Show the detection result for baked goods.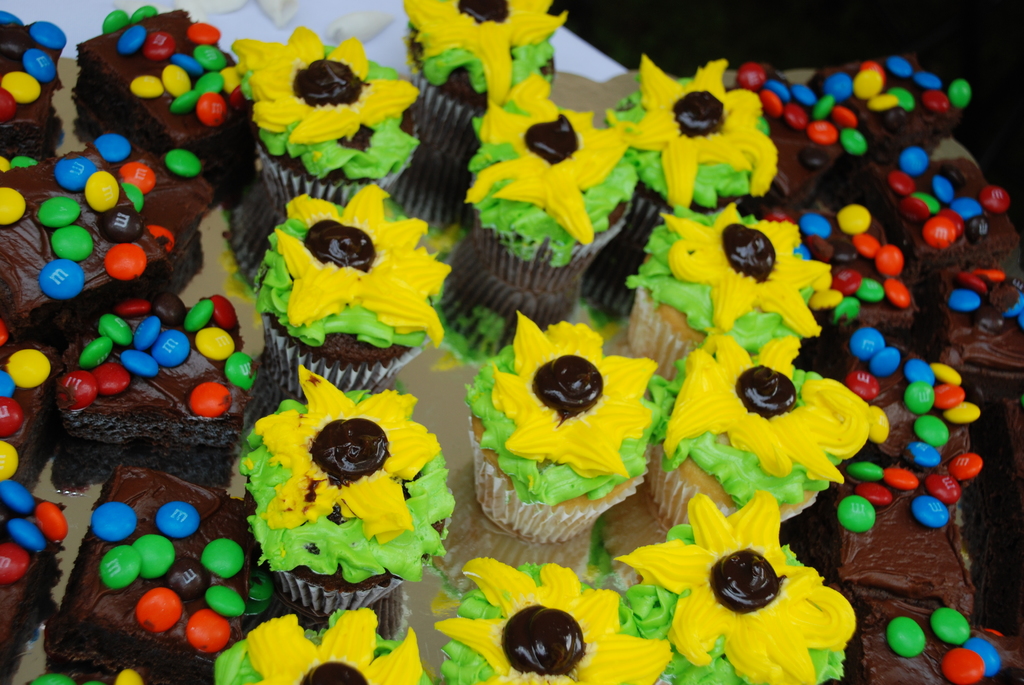
[241,363,454,620].
